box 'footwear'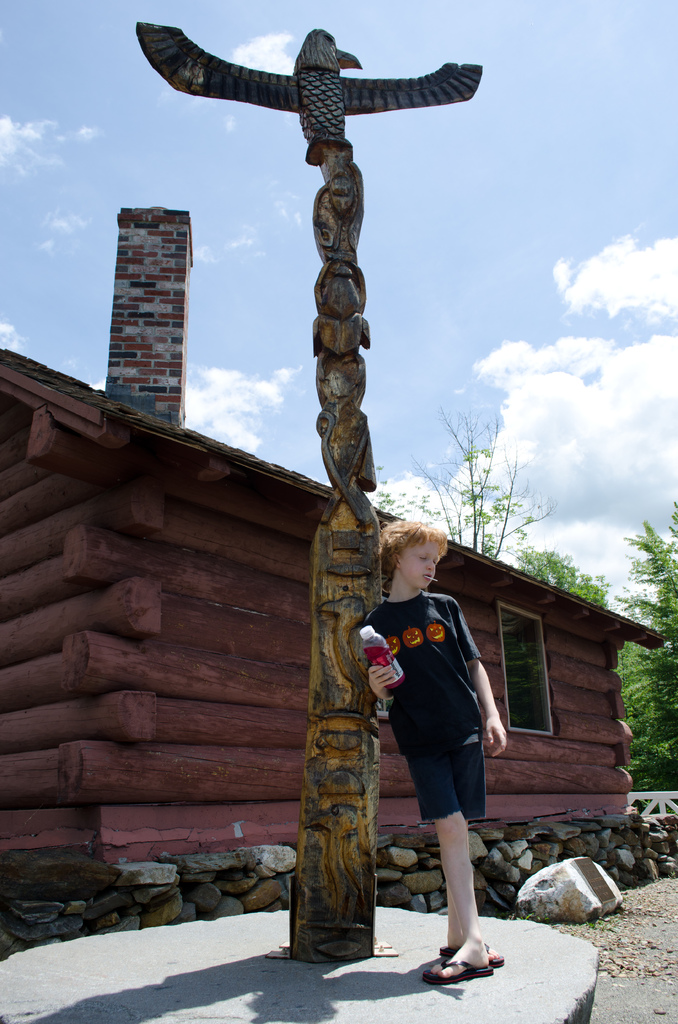
locate(424, 953, 497, 988)
